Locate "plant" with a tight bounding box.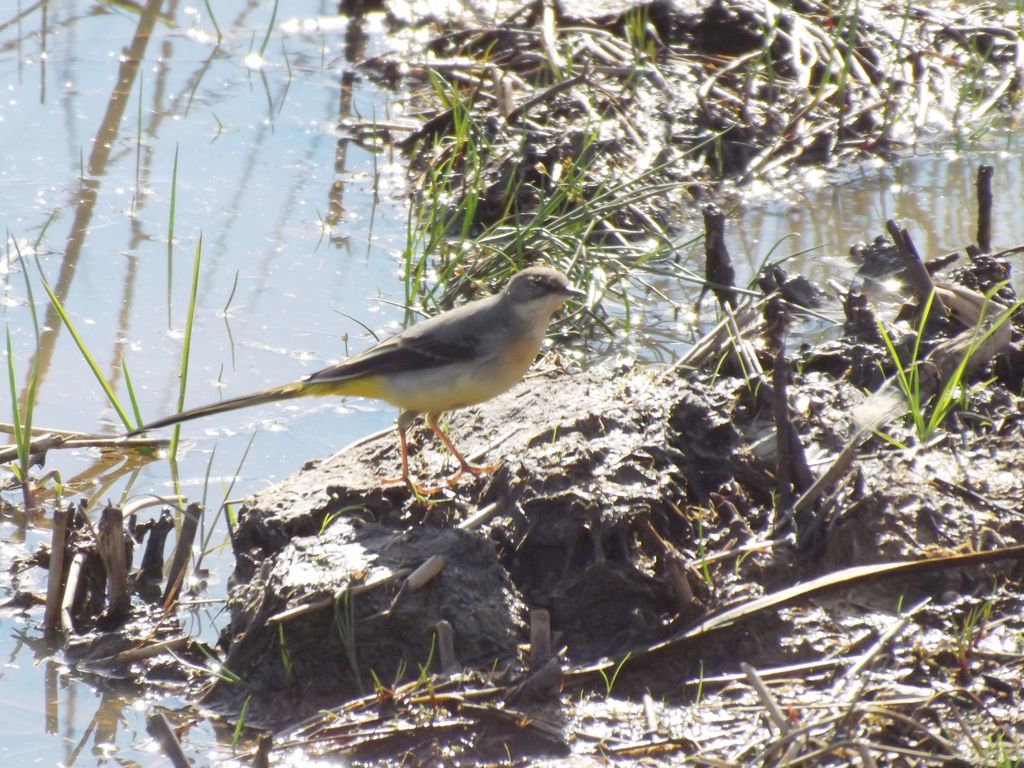
x1=164 y1=145 x2=179 y2=331.
